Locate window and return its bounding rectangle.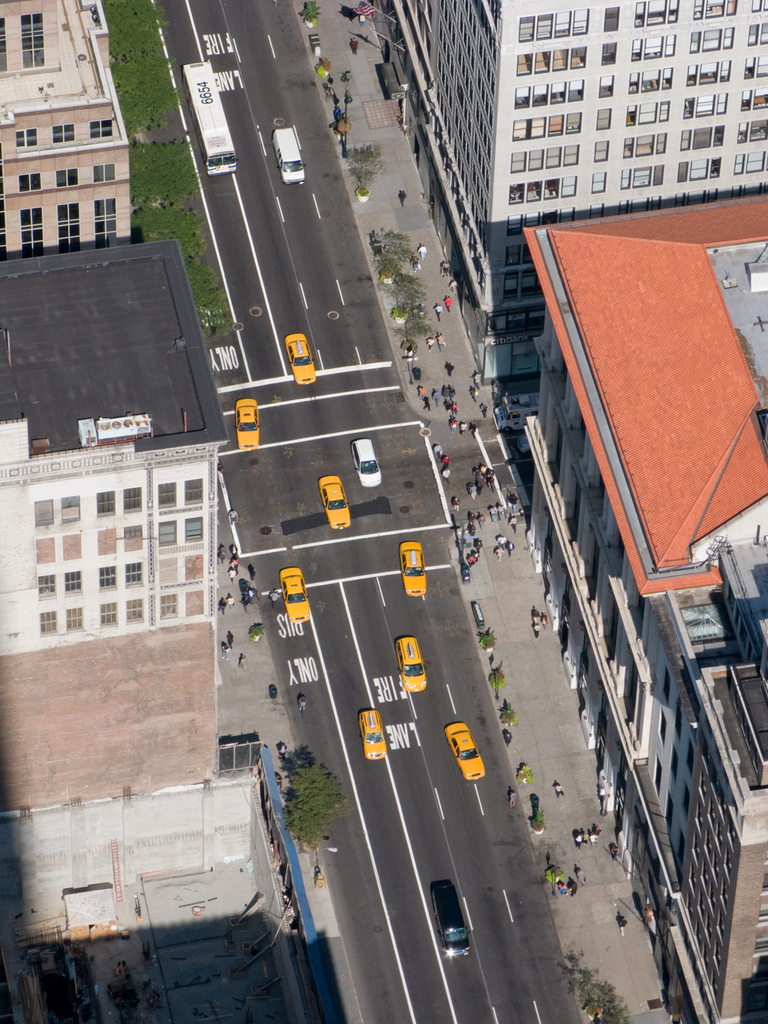
(x1=184, y1=479, x2=203, y2=503).
